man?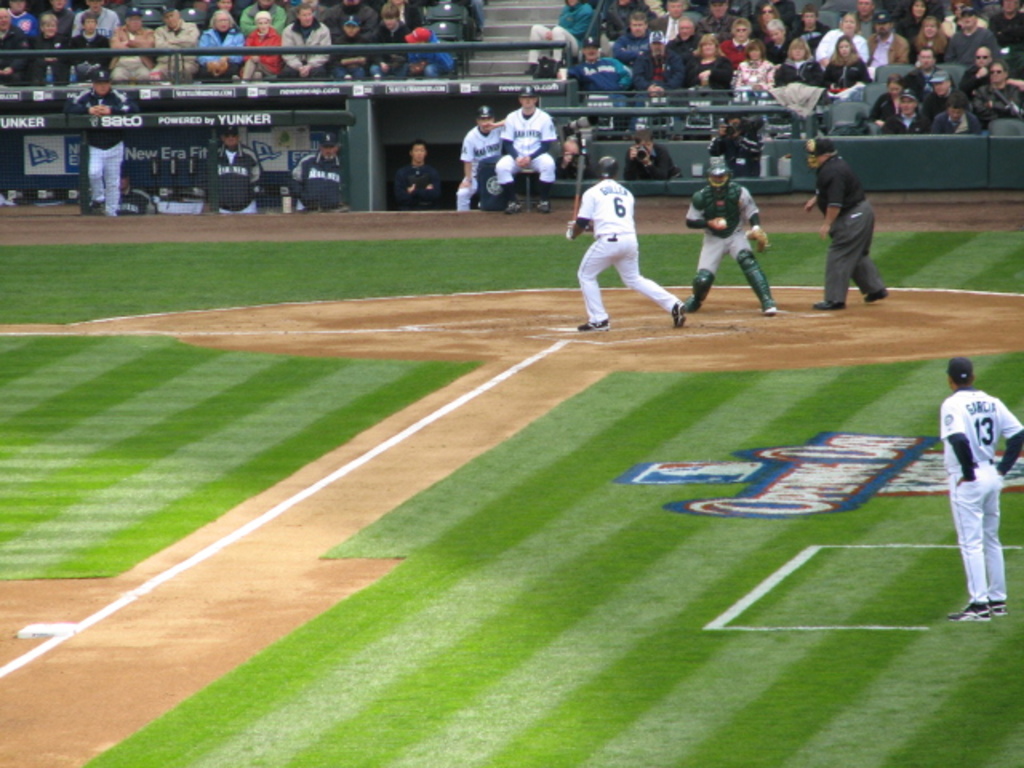
(left=392, top=139, right=442, bottom=208)
